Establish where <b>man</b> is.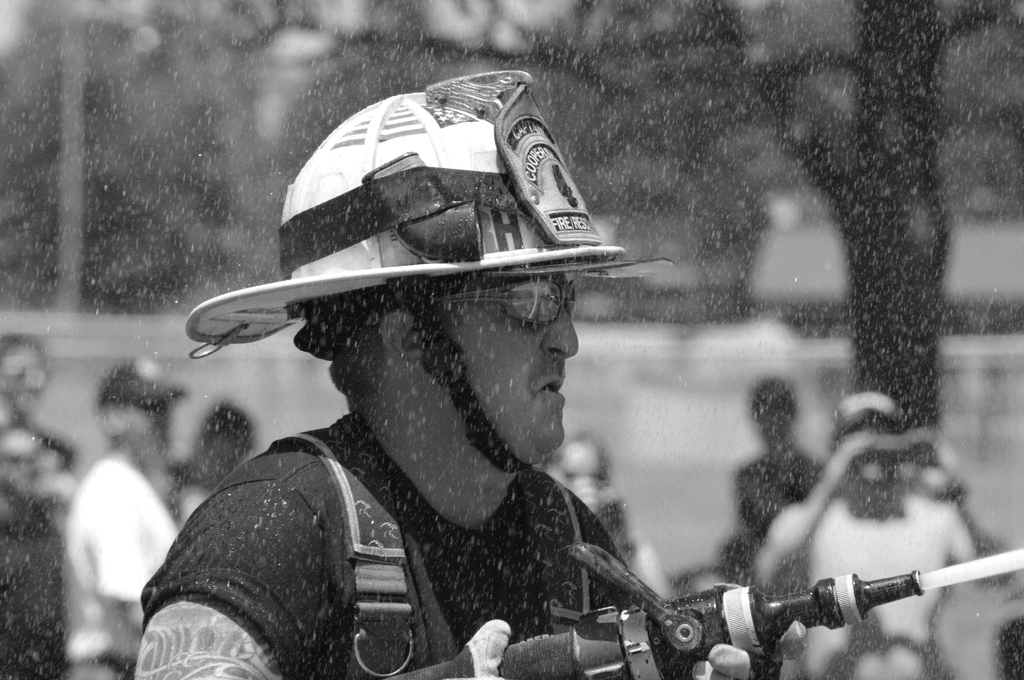
Established at [58, 356, 189, 679].
